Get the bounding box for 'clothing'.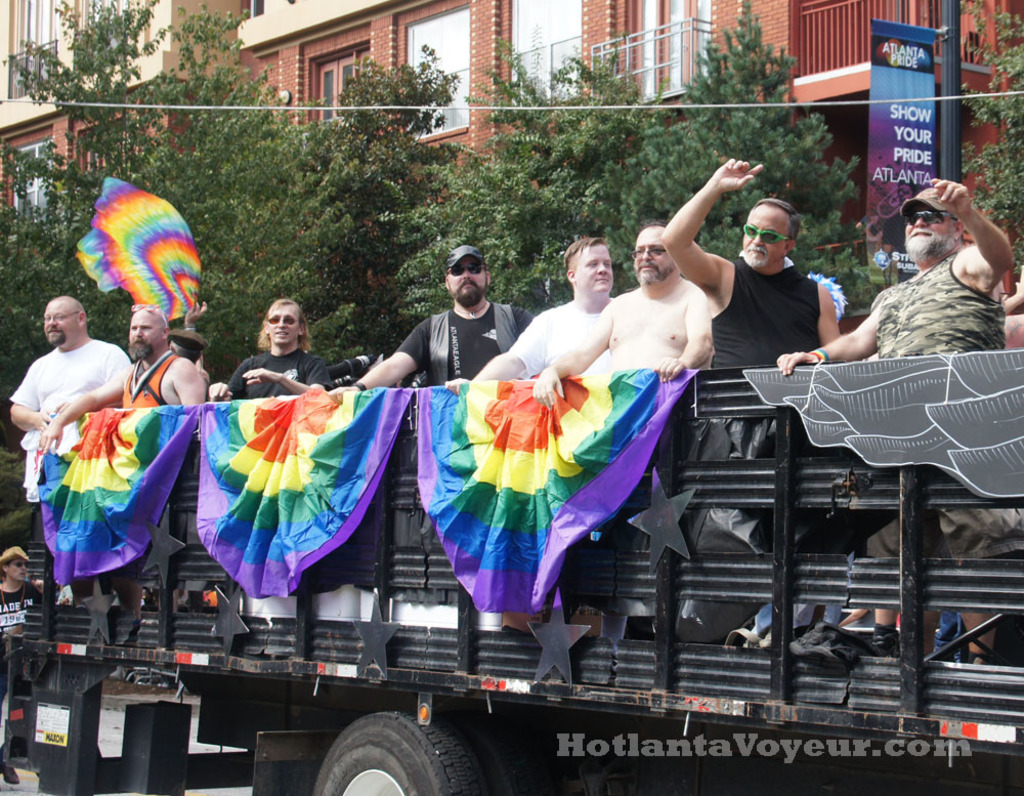
box=[398, 311, 530, 384].
